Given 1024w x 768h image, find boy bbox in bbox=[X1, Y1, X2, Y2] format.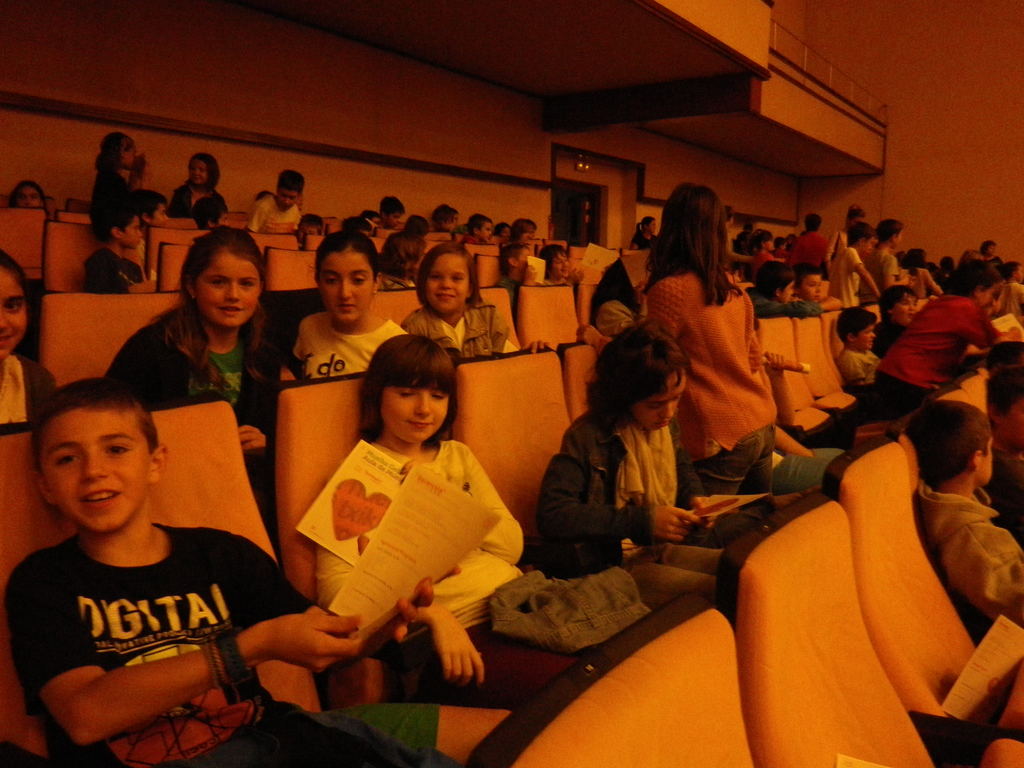
bbox=[499, 242, 533, 315].
